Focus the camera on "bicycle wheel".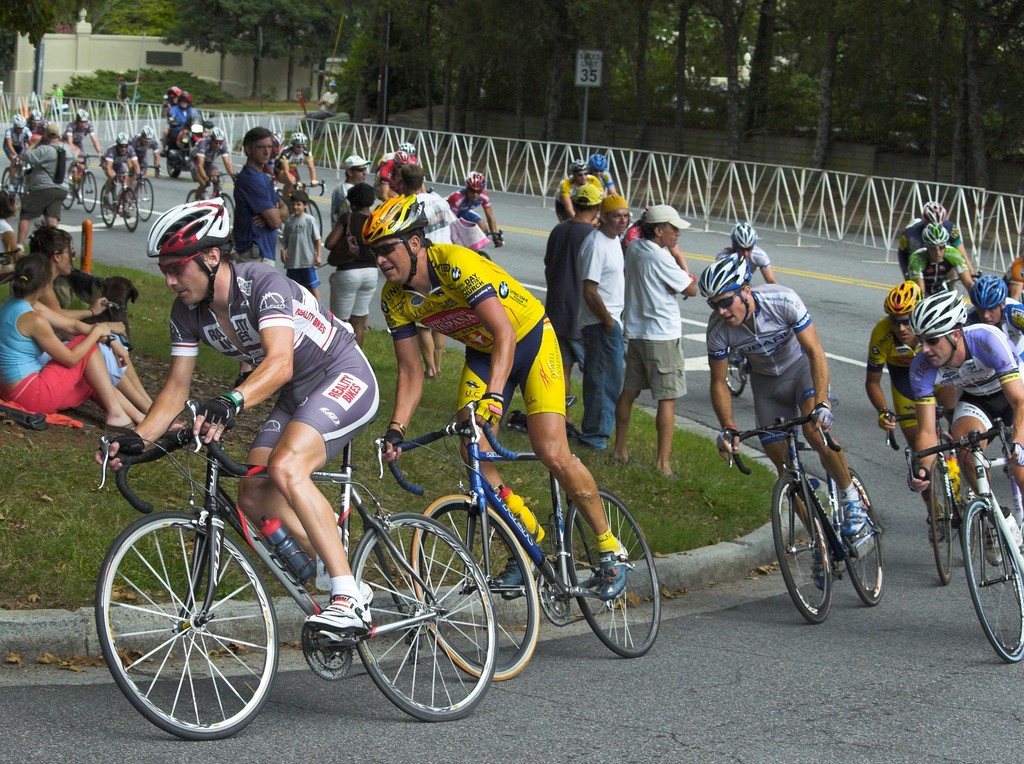
Focus region: (77,171,99,212).
